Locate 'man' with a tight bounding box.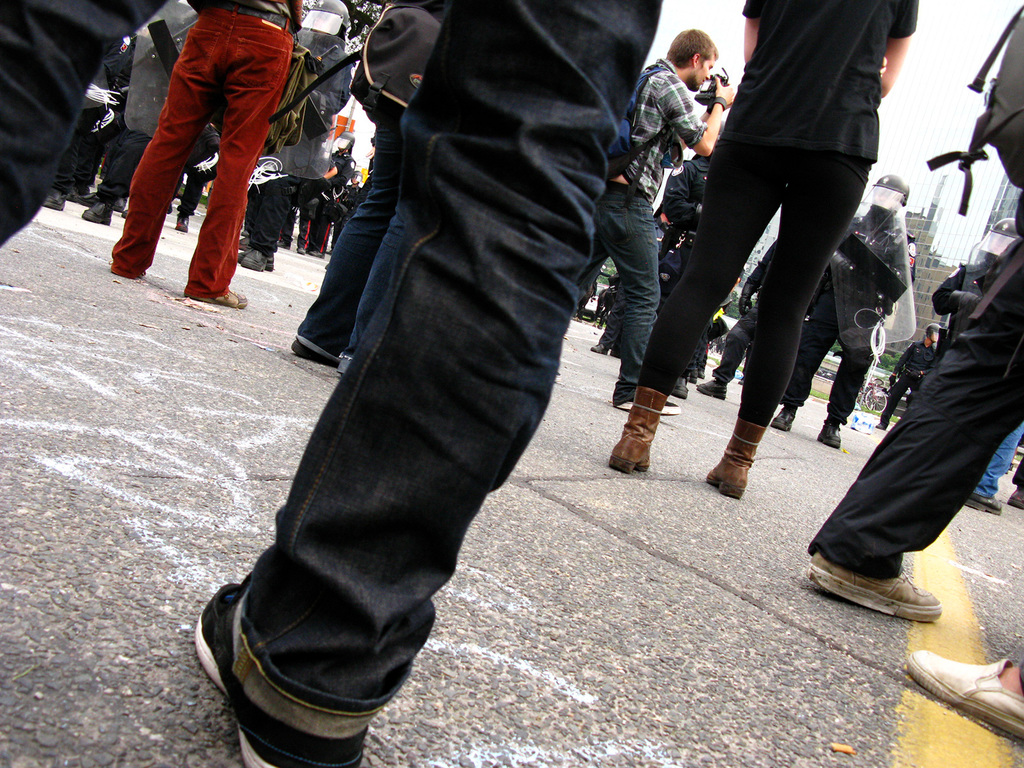
BBox(292, 0, 451, 373).
